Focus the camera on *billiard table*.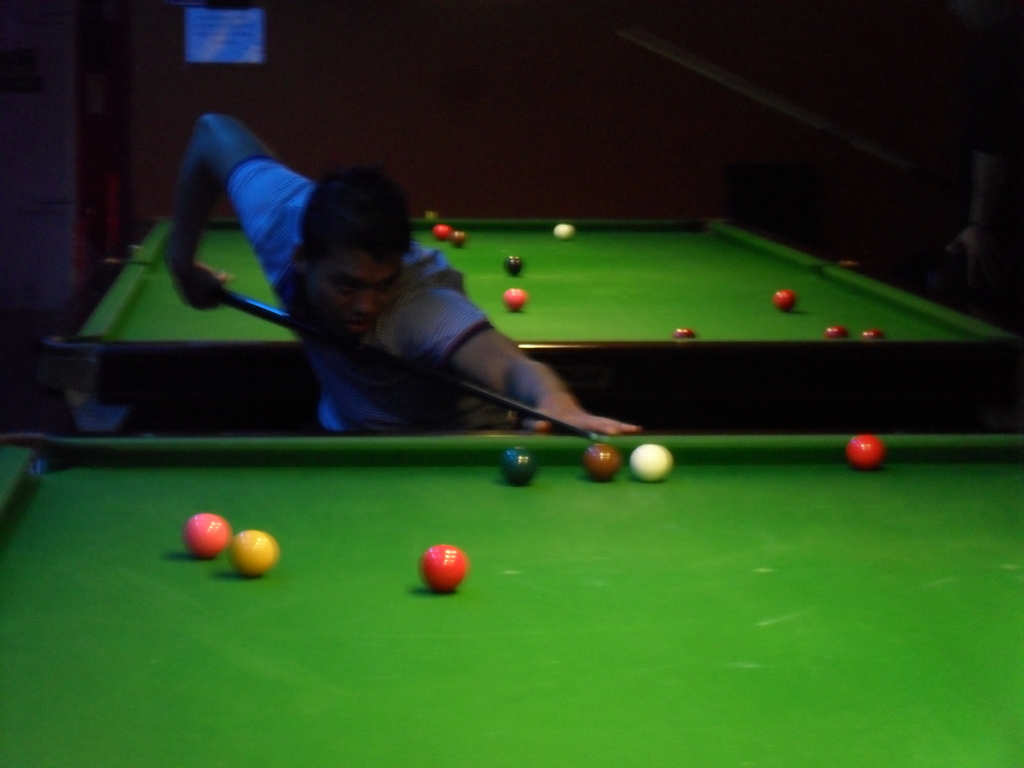
Focus region: 0 432 1023 767.
